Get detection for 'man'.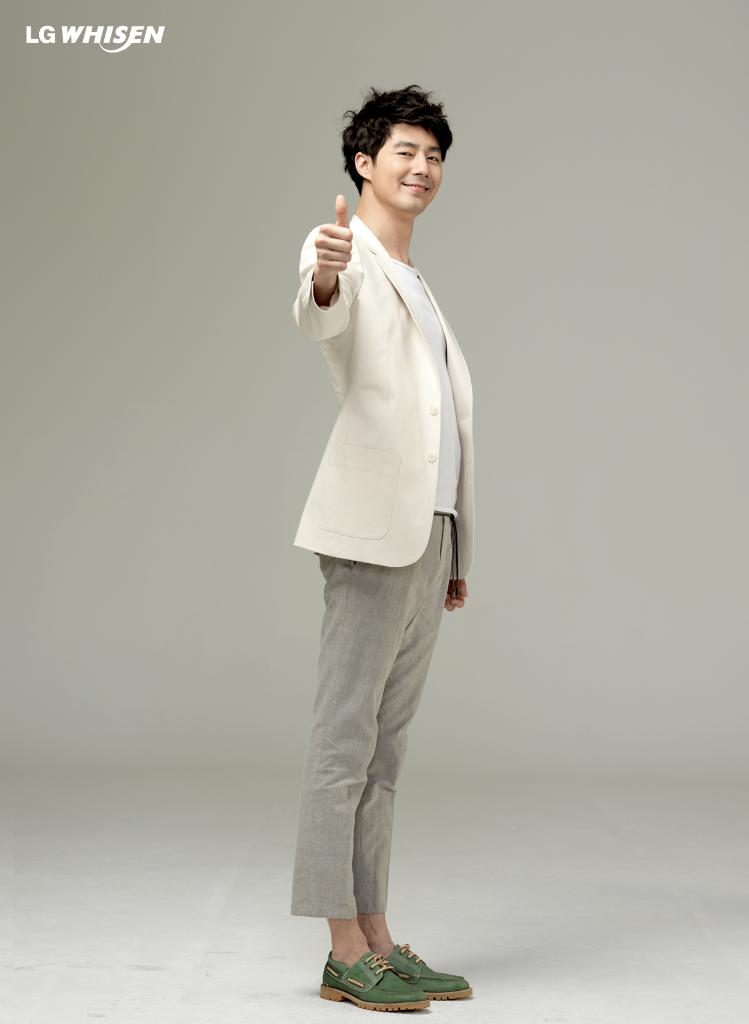
Detection: (x1=260, y1=58, x2=497, y2=975).
